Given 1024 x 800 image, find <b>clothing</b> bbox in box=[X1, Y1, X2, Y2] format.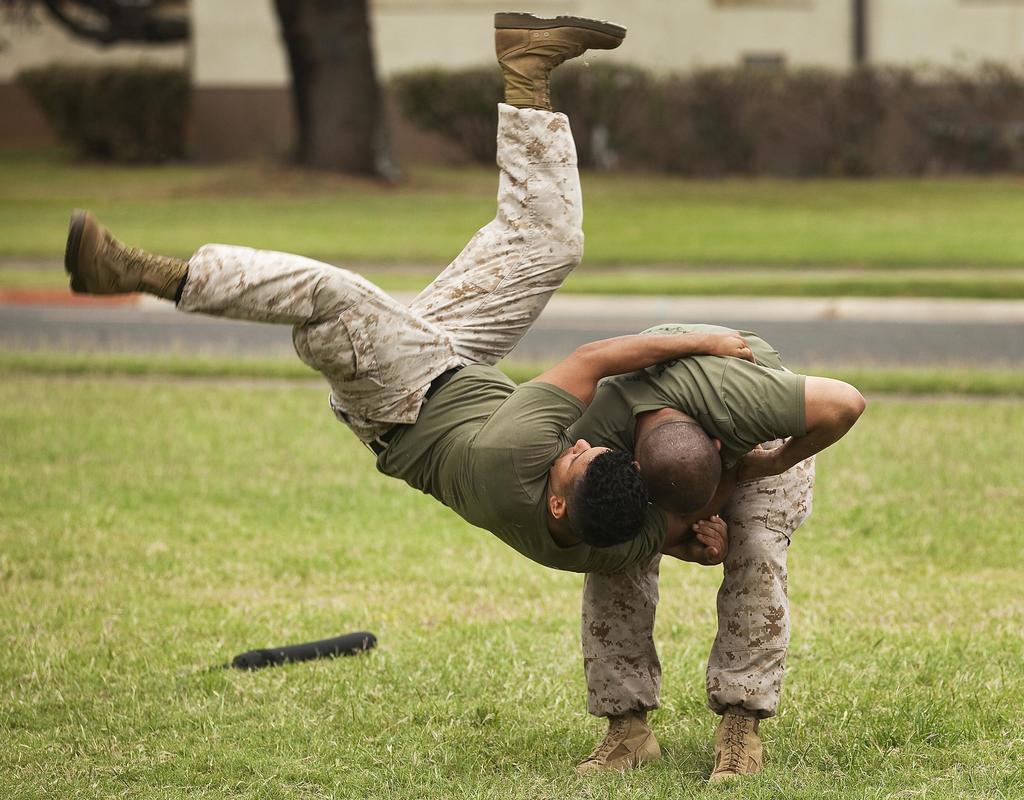
box=[580, 323, 815, 719].
